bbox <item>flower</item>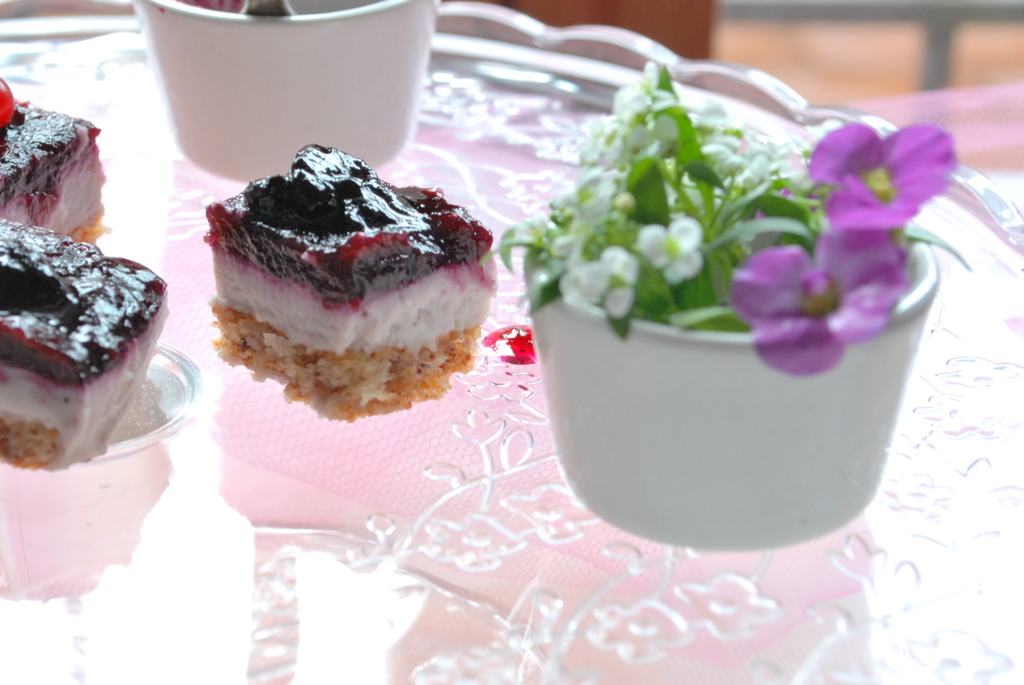
[794, 104, 961, 215]
